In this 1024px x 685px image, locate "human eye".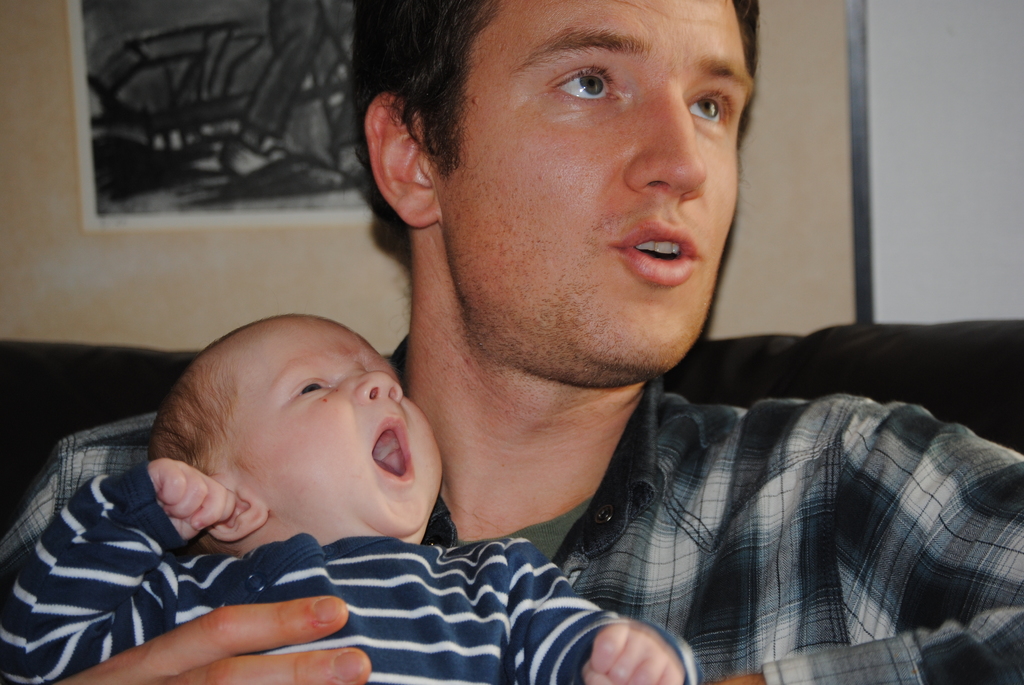
Bounding box: box(687, 85, 736, 131).
